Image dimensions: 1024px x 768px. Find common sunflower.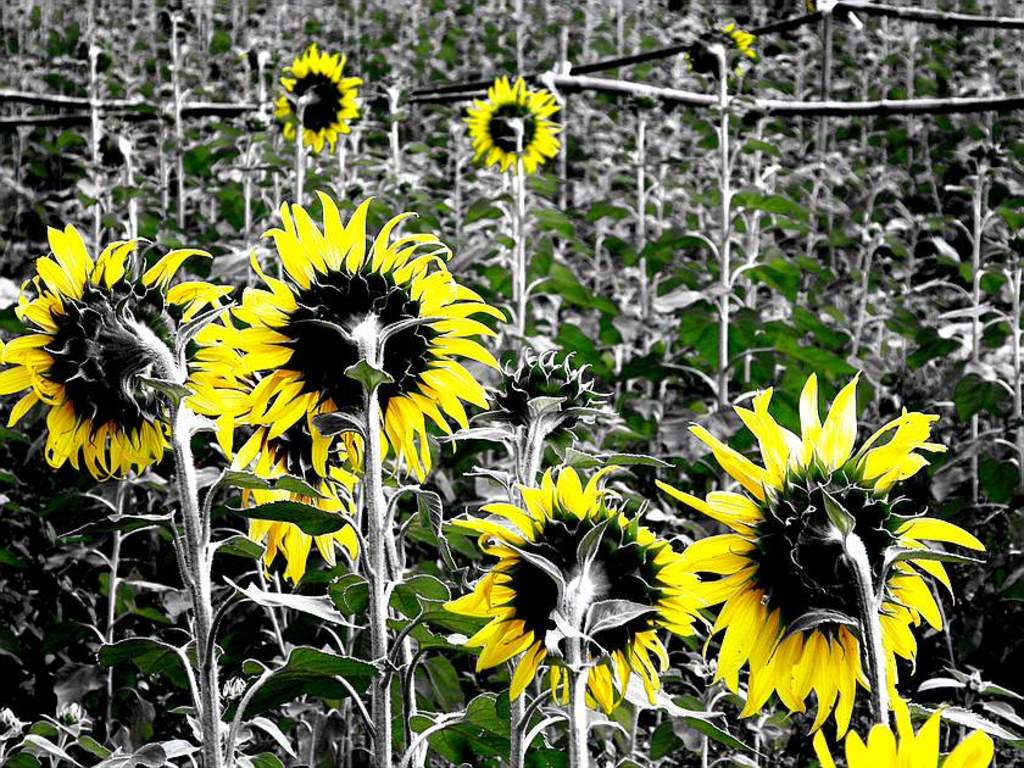
l=449, t=467, r=702, b=733.
